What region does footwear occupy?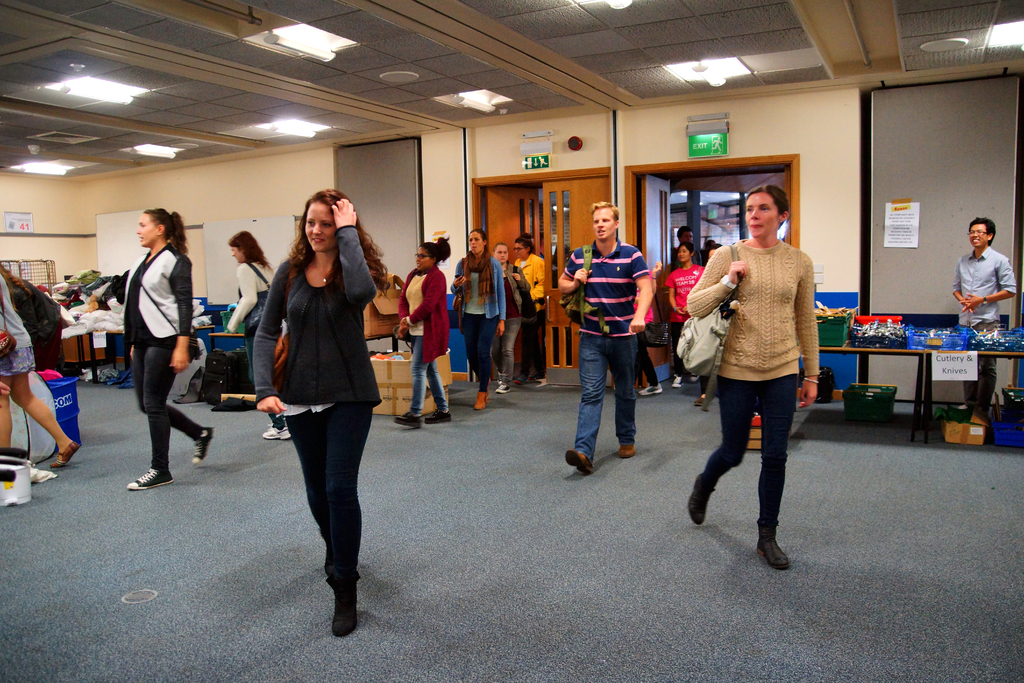
left=471, top=386, right=488, bottom=415.
